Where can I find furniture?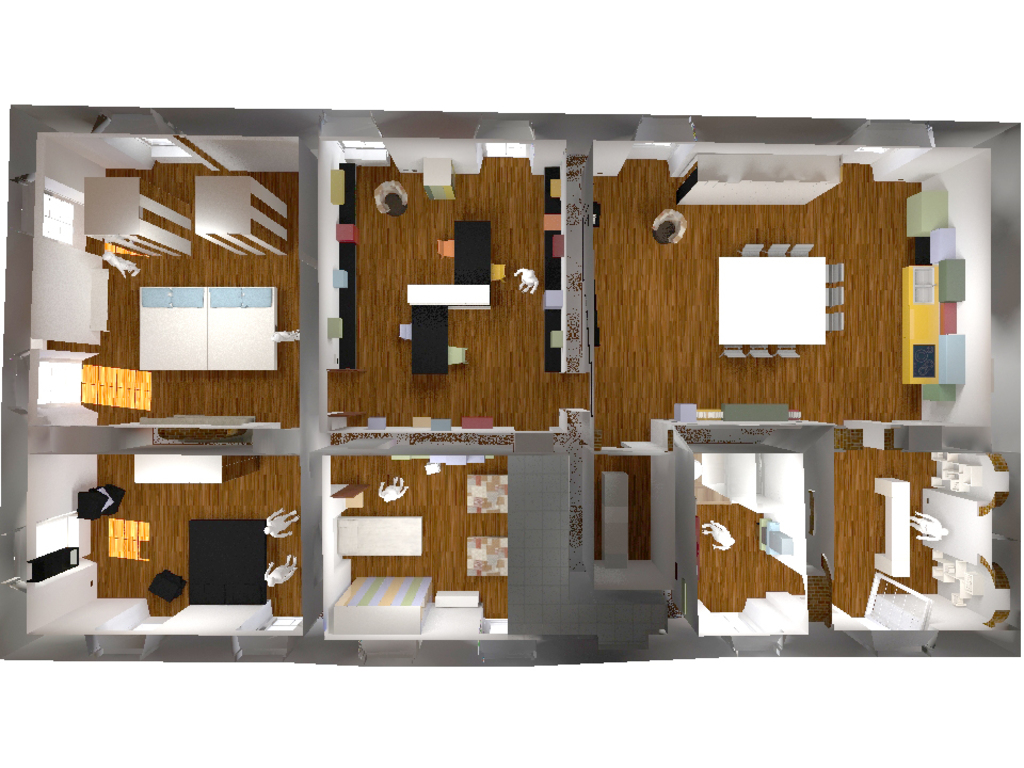
You can find it at bbox=[721, 257, 826, 347].
